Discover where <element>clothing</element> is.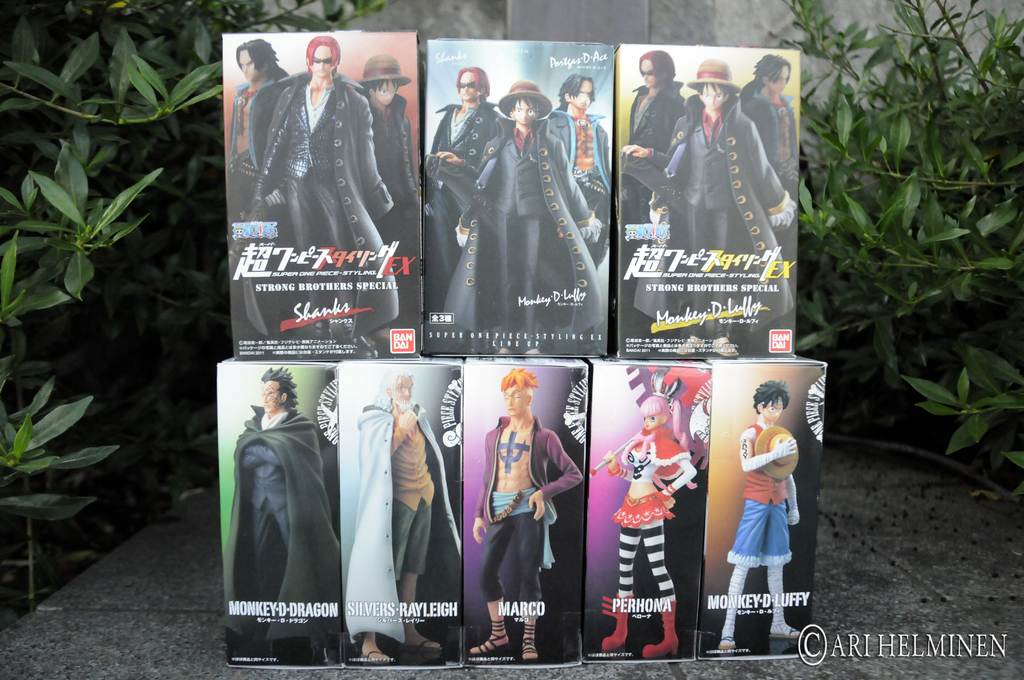
Discovered at 423/96/506/281.
